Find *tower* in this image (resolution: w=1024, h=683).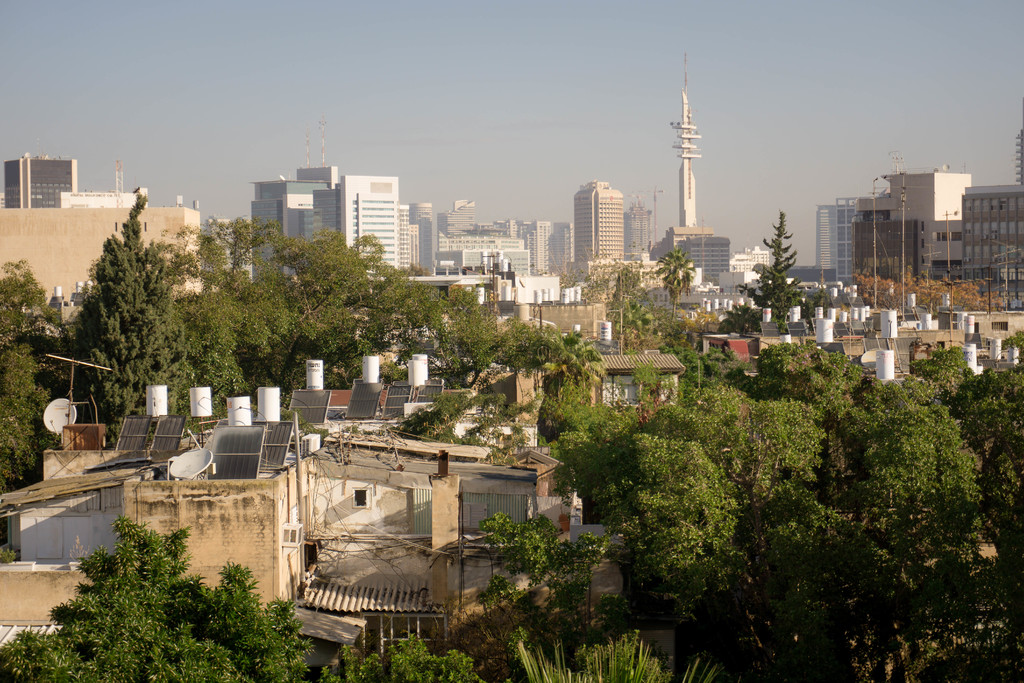
select_region(678, 219, 735, 289).
